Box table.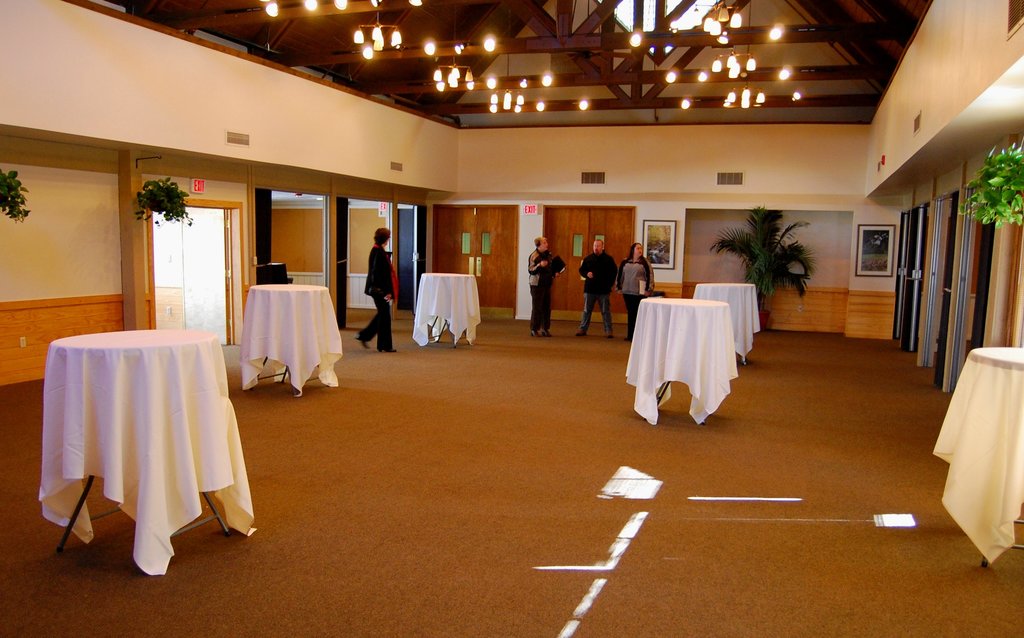
box(627, 284, 756, 429).
